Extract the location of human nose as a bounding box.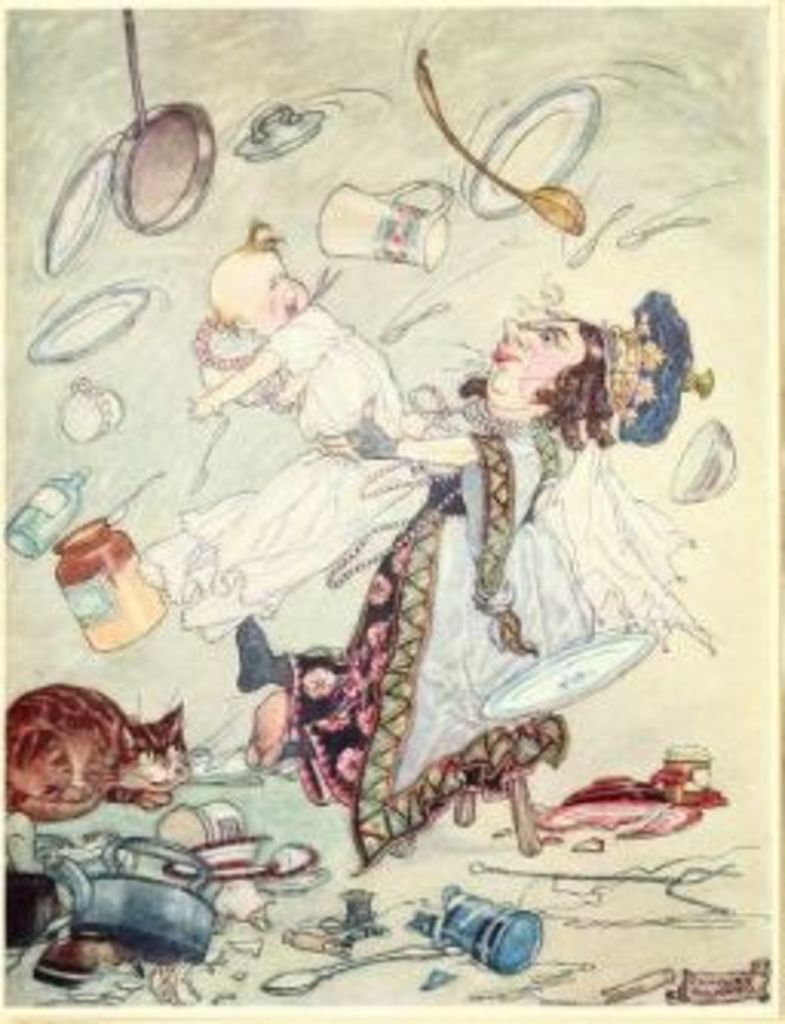
<box>503,319,543,346</box>.
